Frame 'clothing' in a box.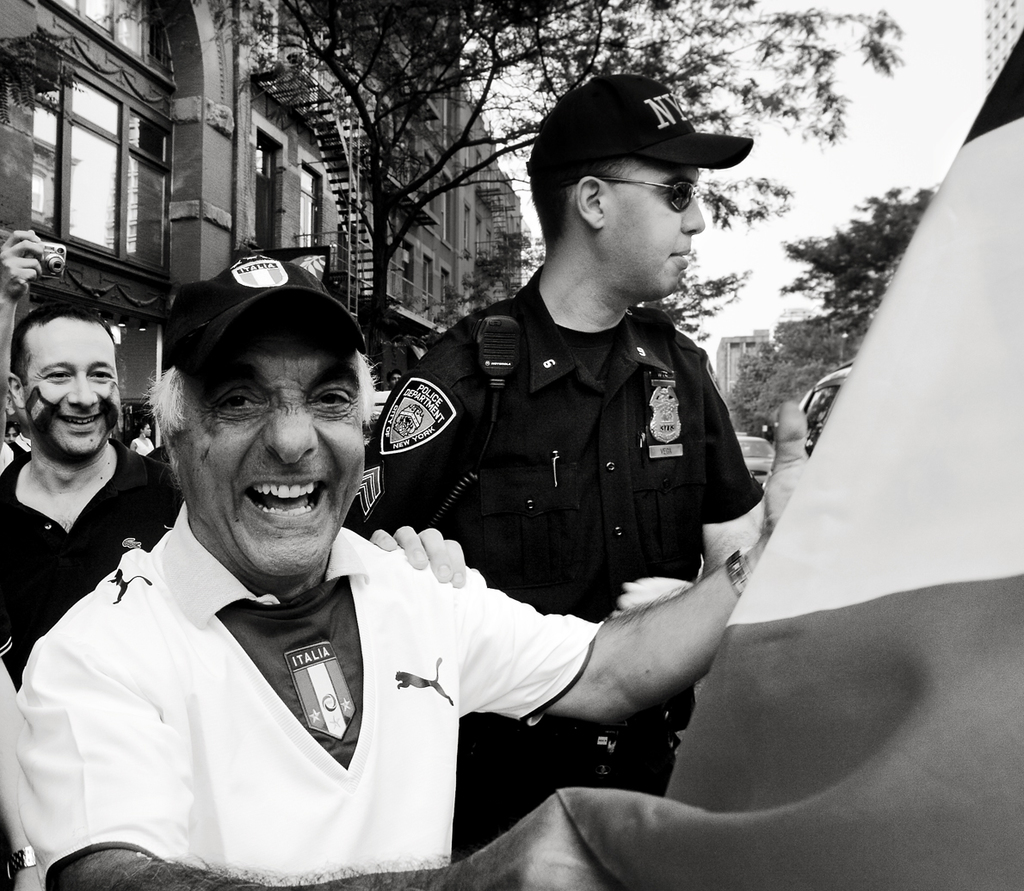
[left=7, top=491, right=658, bottom=876].
